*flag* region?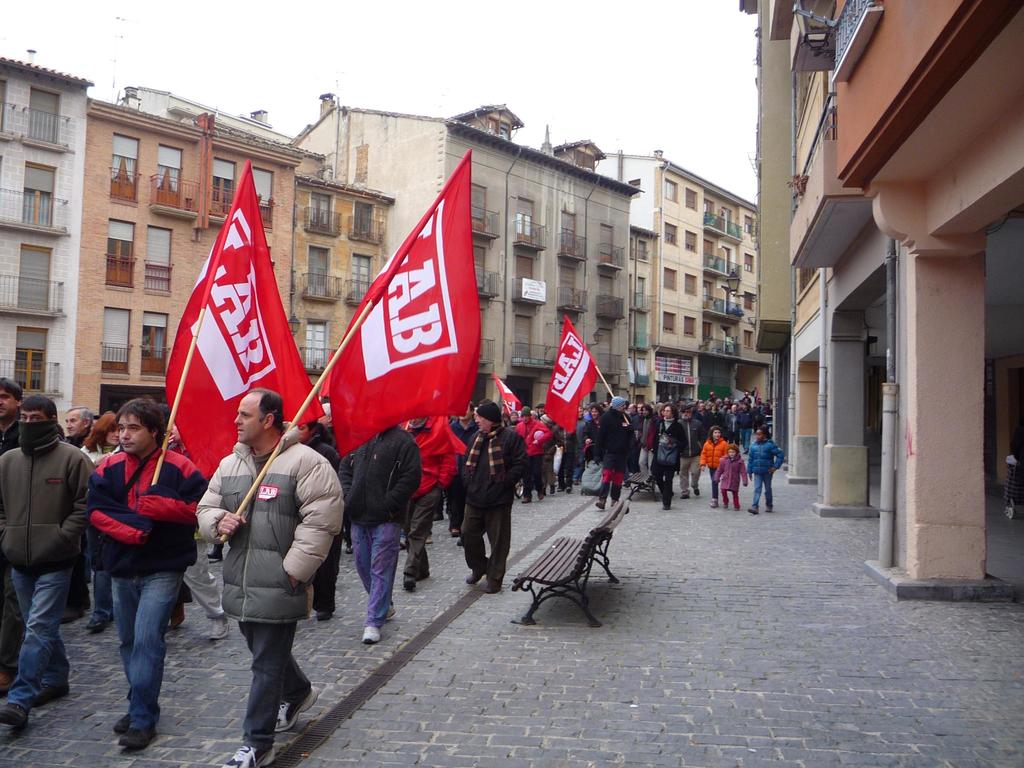
<box>537,312,600,437</box>
